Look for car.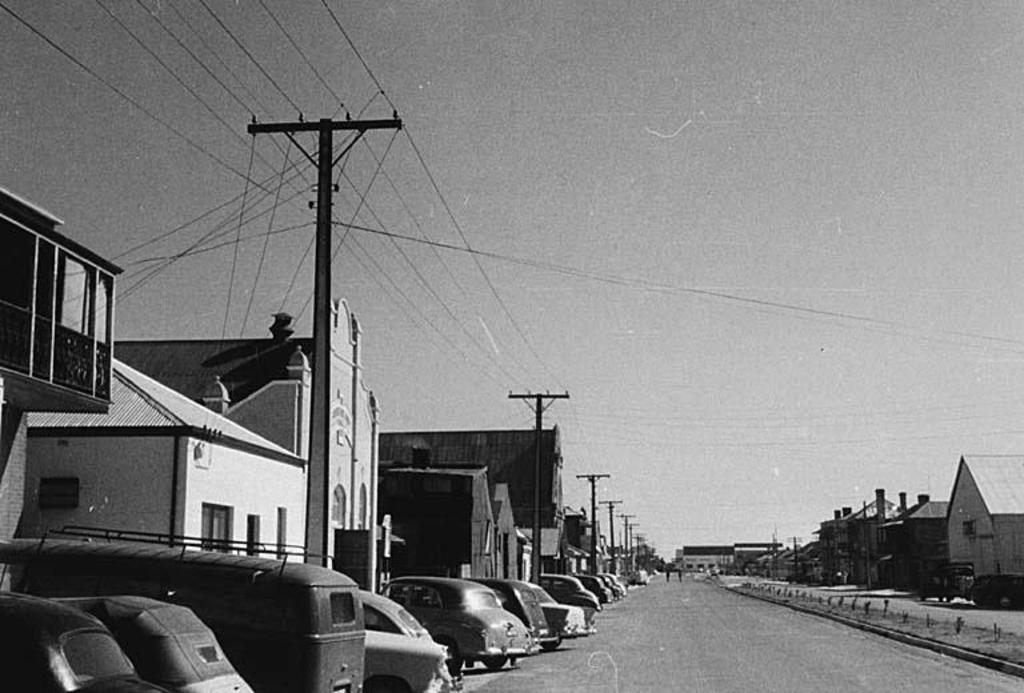
Found: crop(469, 574, 599, 652).
